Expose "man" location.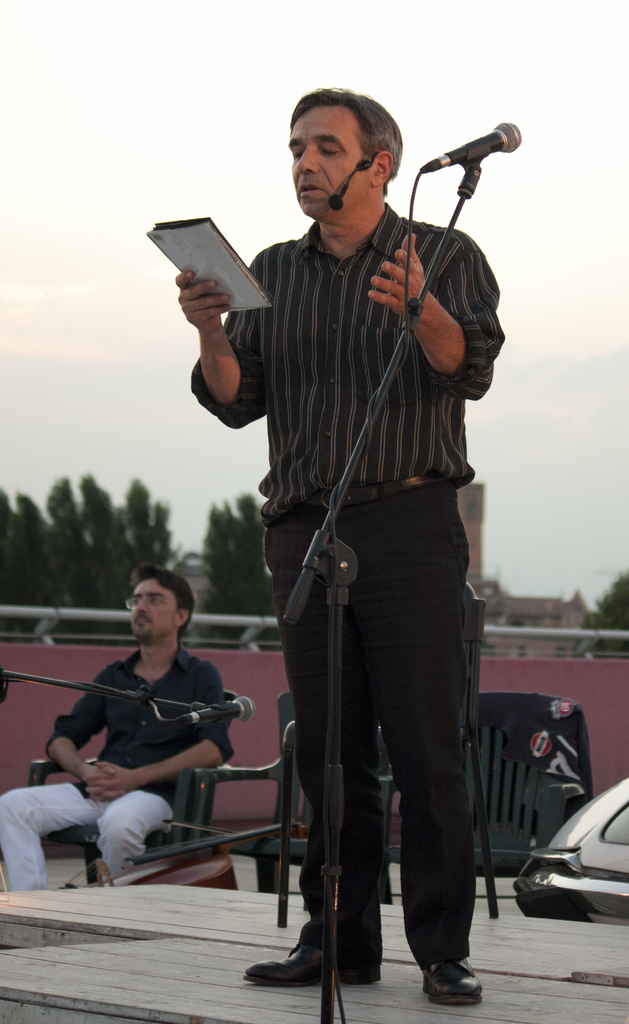
Exposed at [211,93,503,983].
